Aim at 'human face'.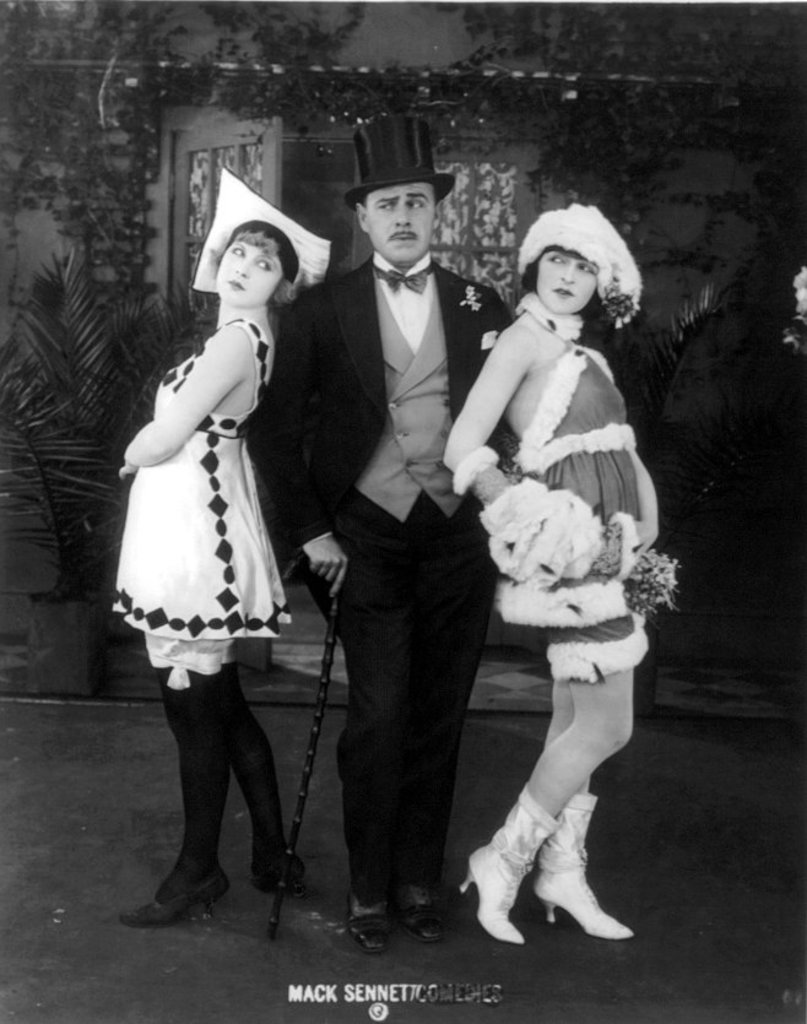
Aimed at x1=534, y1=258, x2=600, y2=319.
